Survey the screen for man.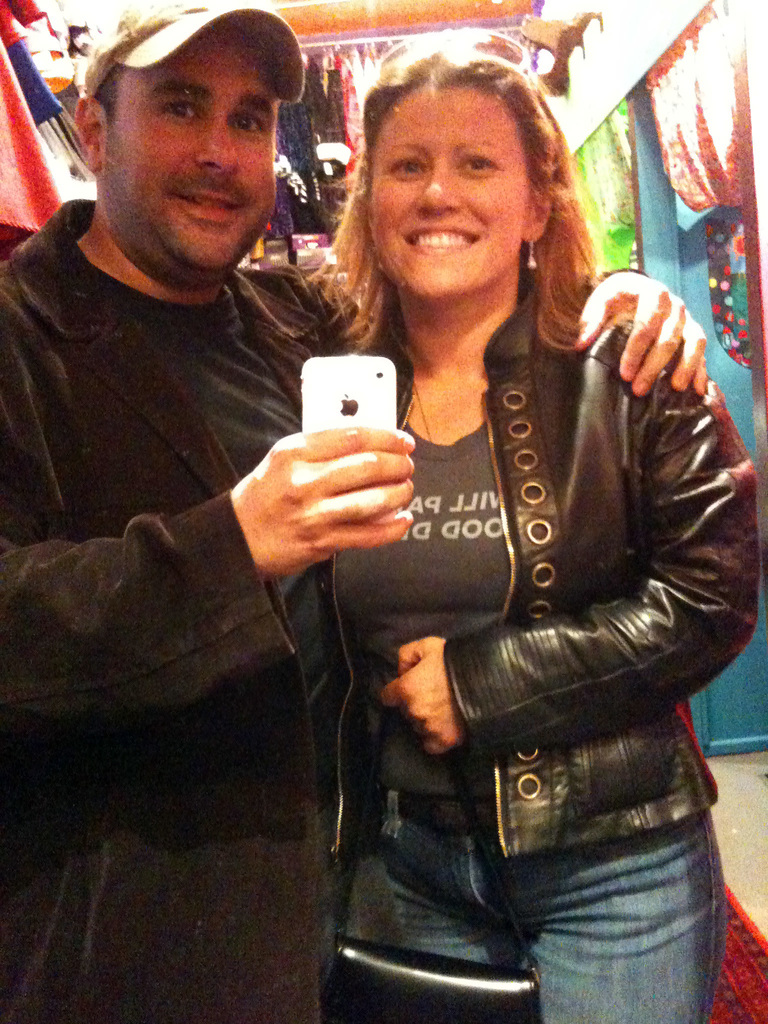
Survey found: (x1=0, y1=0, x2=703, y2=1023).
